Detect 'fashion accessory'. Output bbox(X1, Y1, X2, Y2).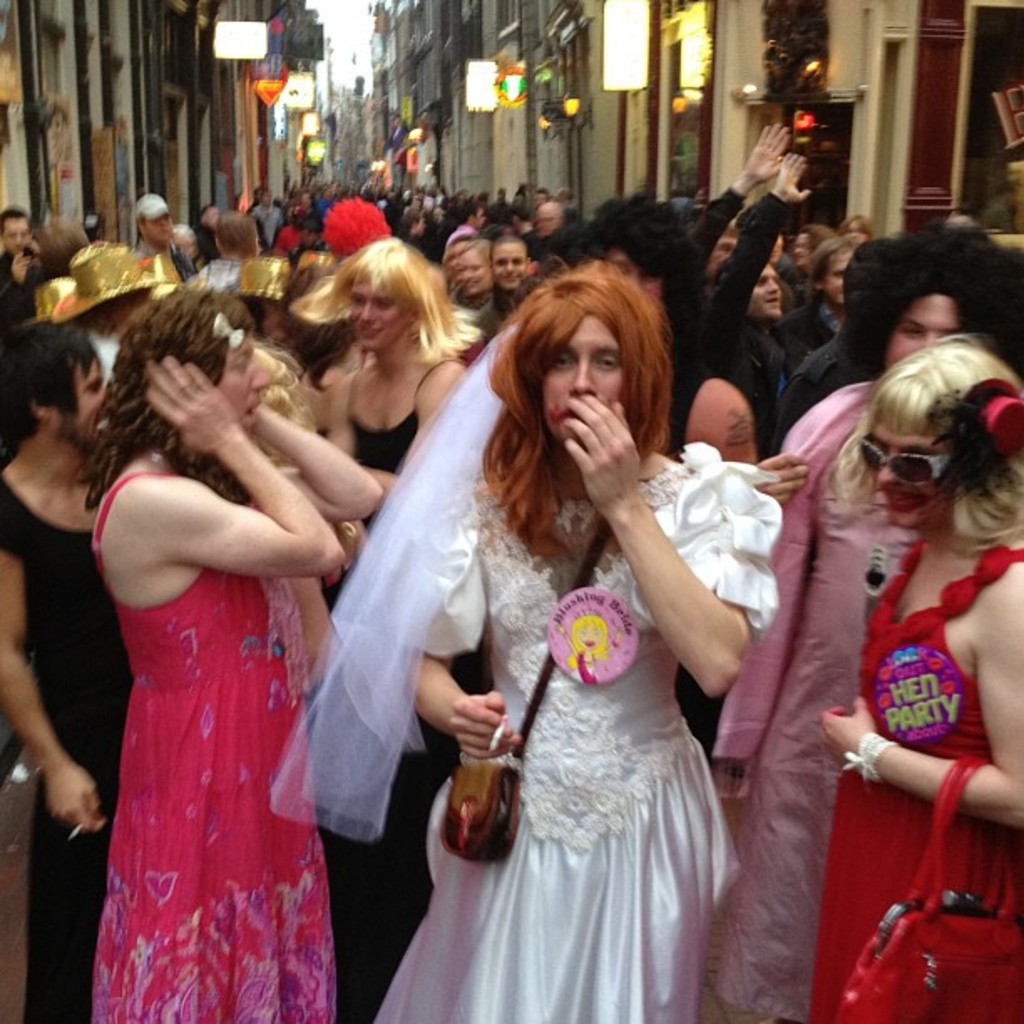
bbox(438, 505, 616, 857).
